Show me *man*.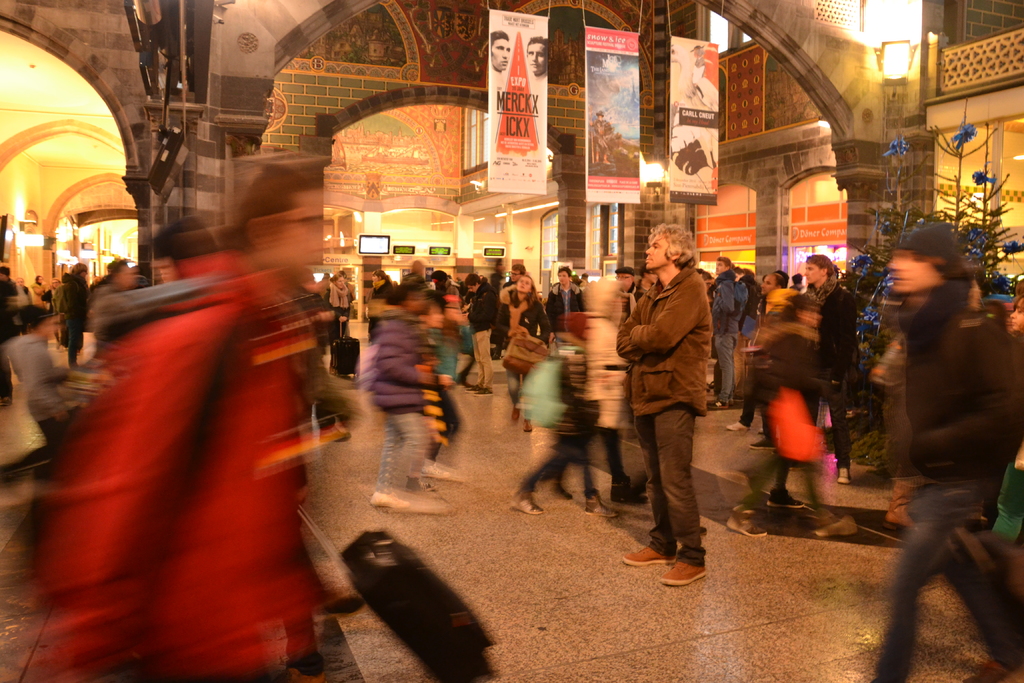
*man* is here: 486,29,509,81.
